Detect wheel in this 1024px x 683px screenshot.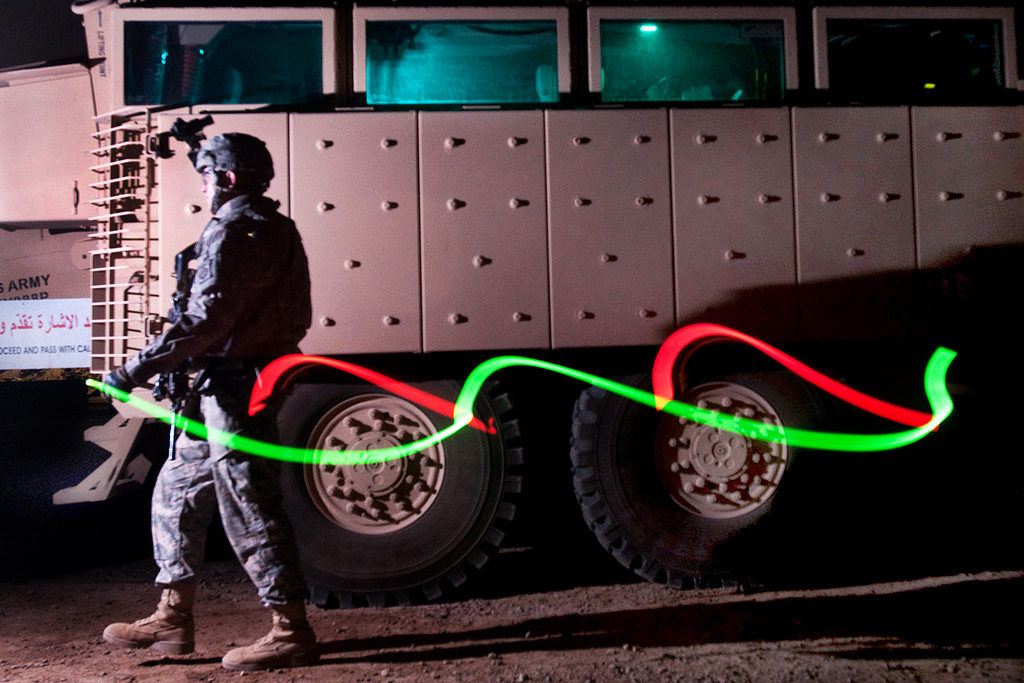
Detection: 580/344/883/583.
